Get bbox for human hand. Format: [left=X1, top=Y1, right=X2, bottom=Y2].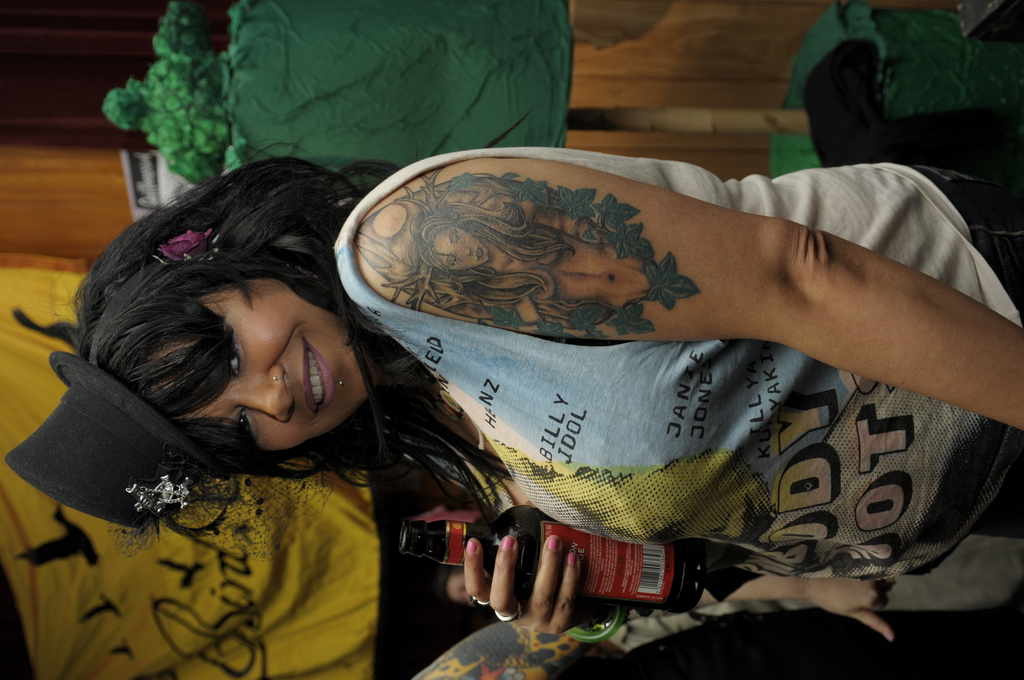
[left=445, top=525, right=620, bottom=651].
